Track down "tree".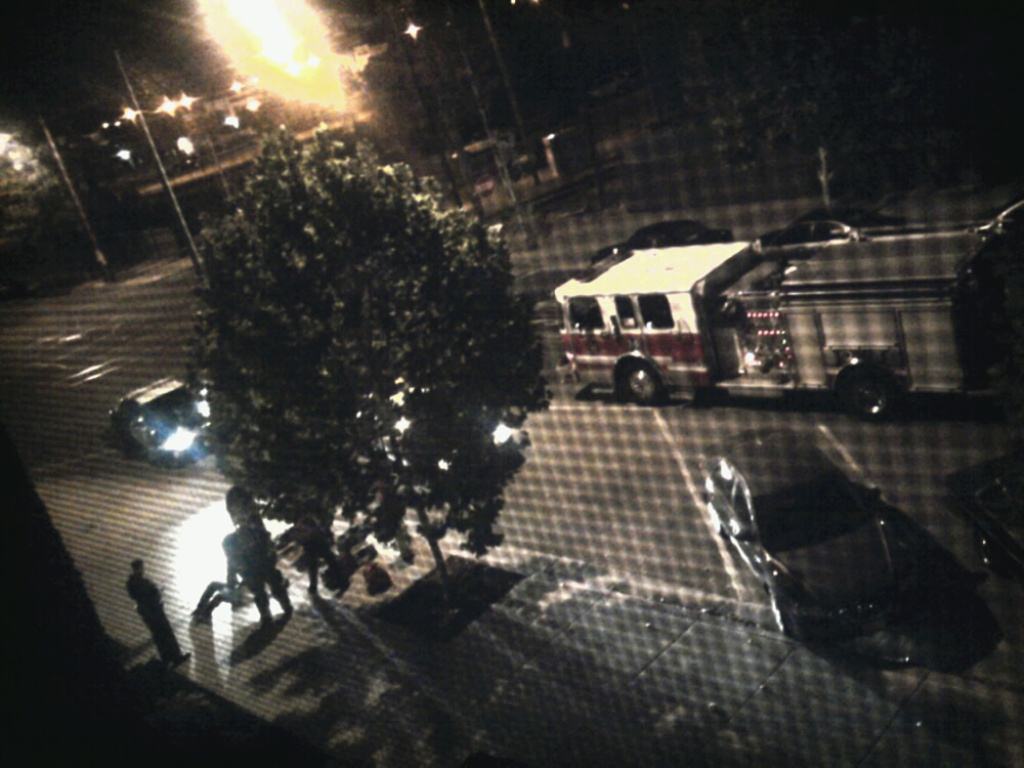
Tracked to <bbox>0, 125, 99, 279</bbox>.
